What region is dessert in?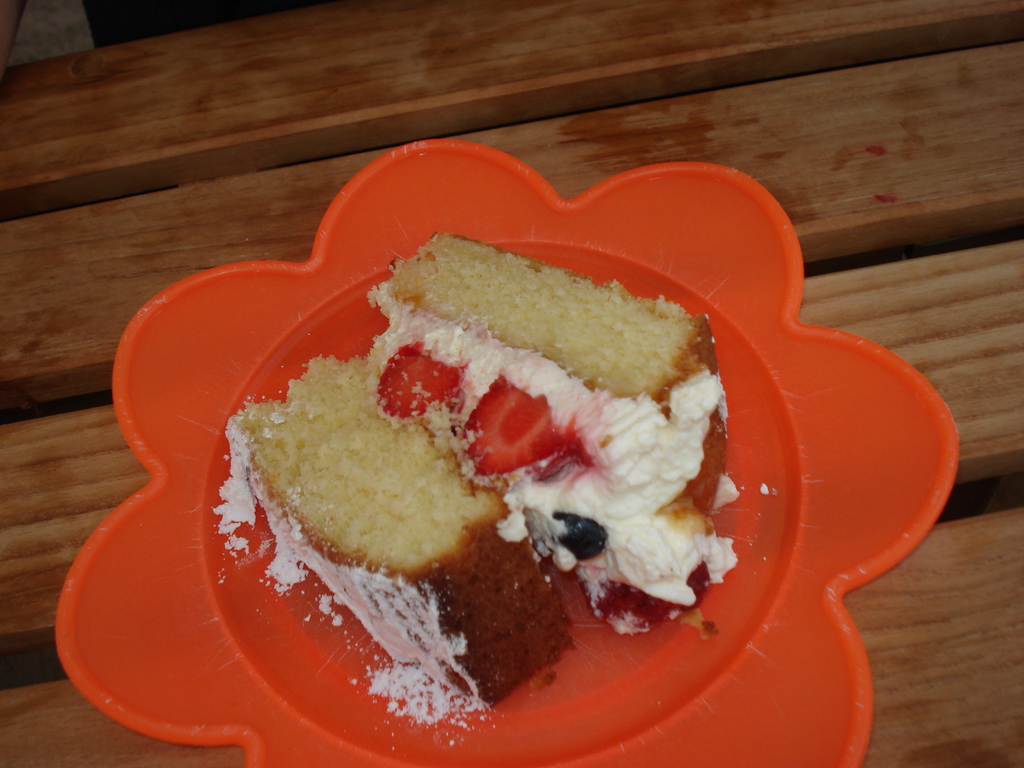
<region>221, 259, 732, 655</region>.
